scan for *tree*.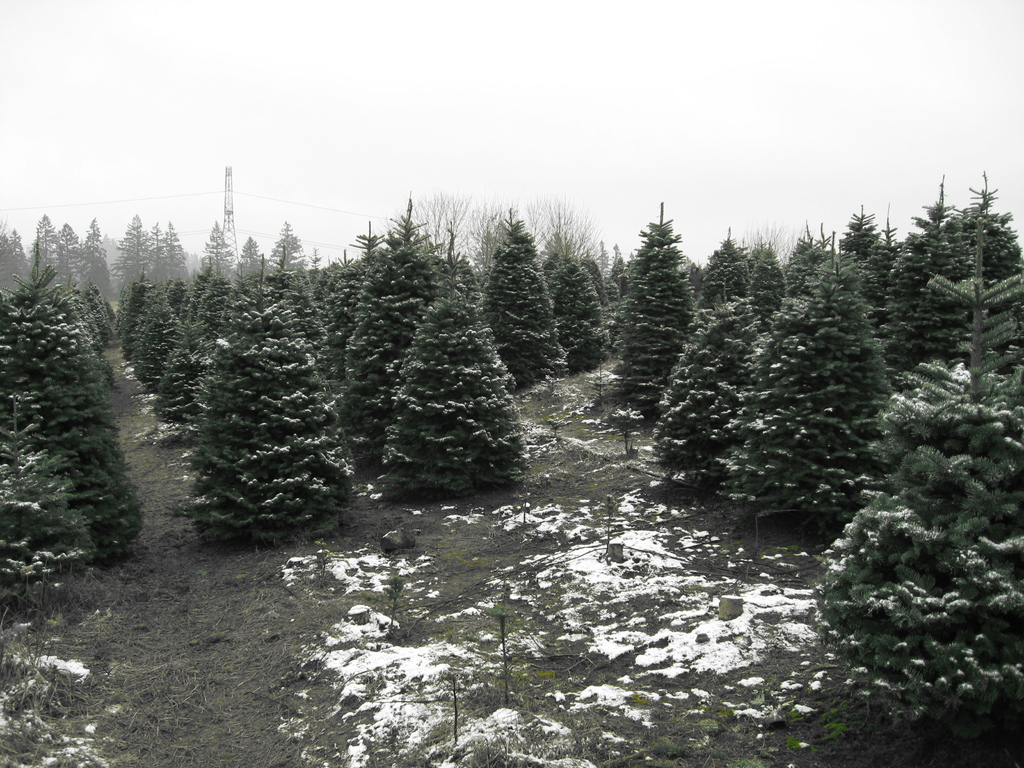
Scan result: detection(167, 226, 189, 275).
